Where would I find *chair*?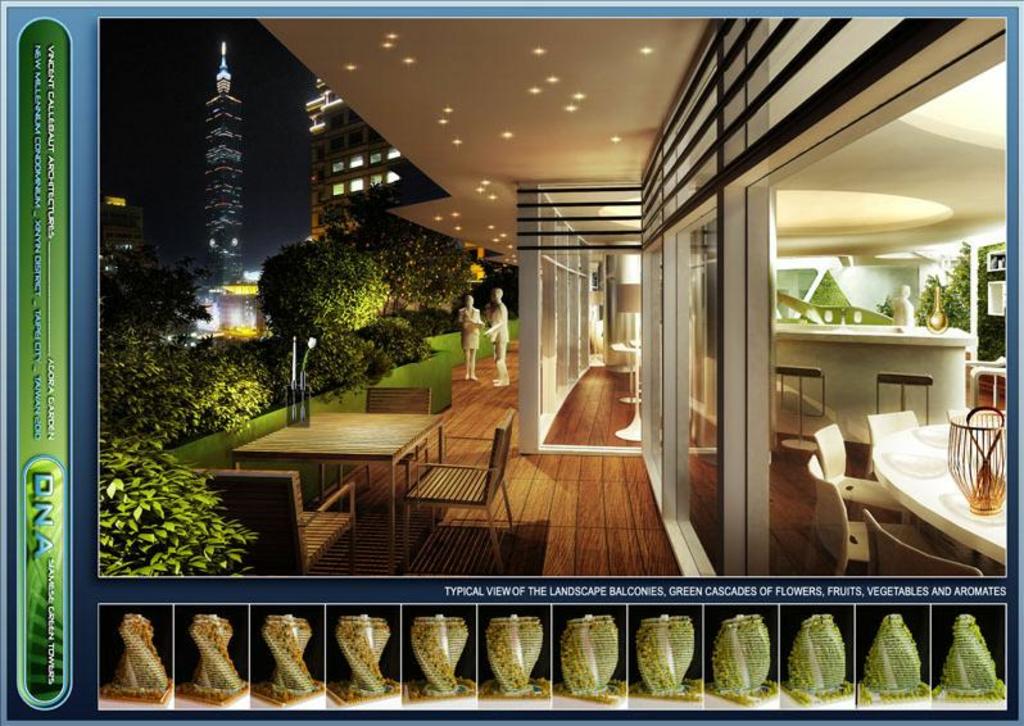
At bbox(801, 454, 933, 581).
